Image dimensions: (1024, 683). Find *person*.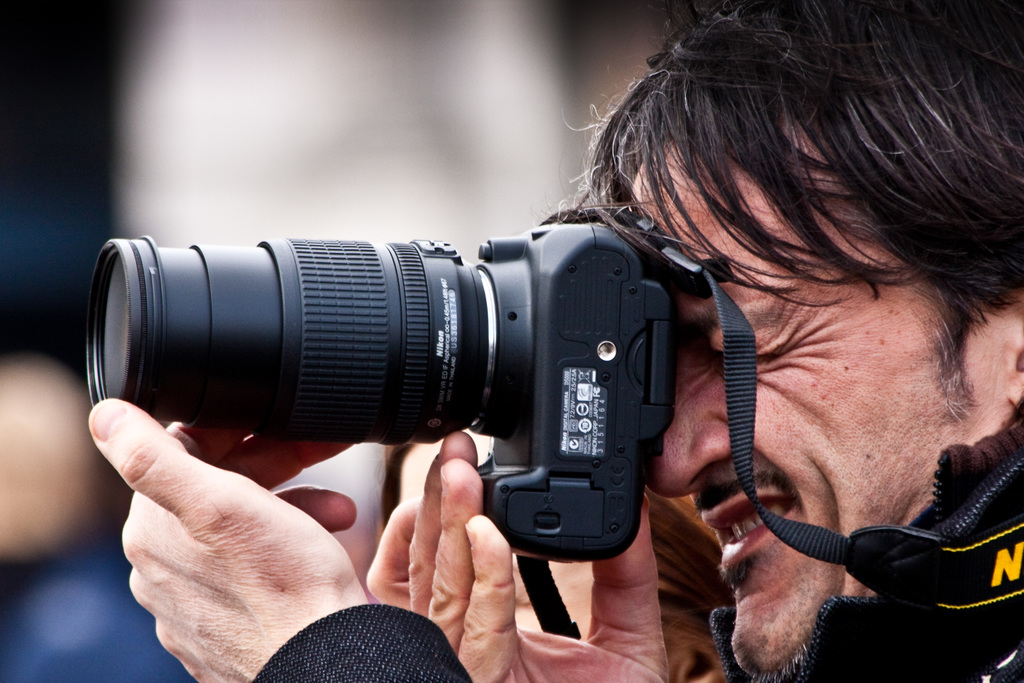
locate(0, 194, 196, 682).
